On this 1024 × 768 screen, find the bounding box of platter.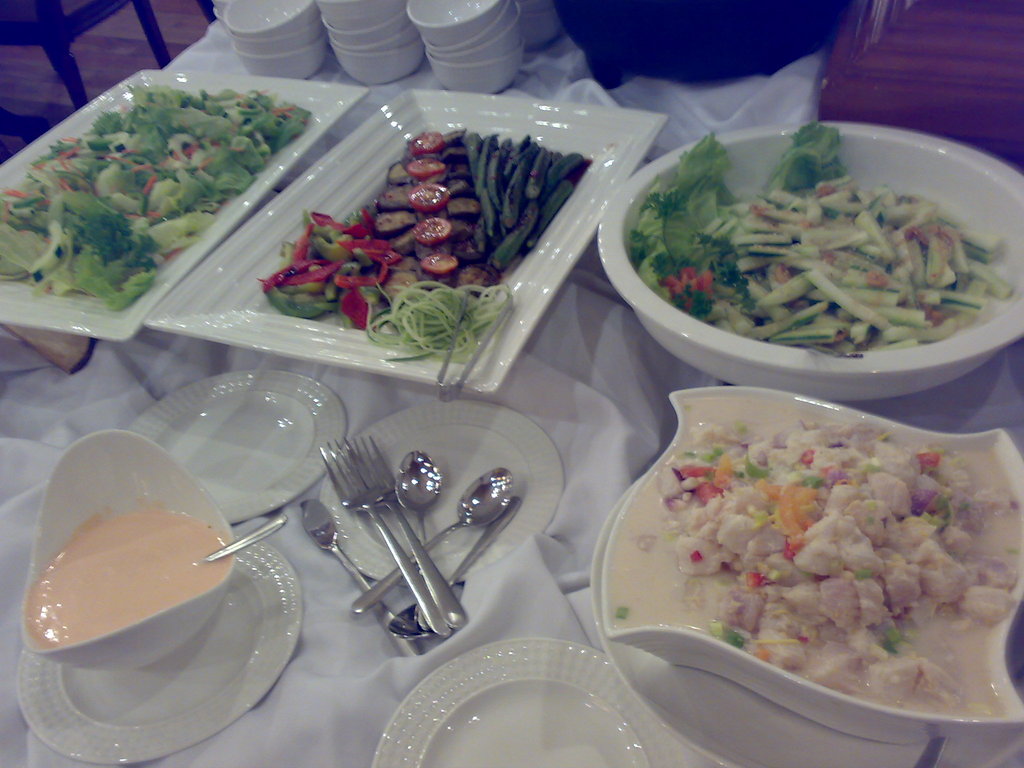
Bounding box: select_region(28, 425, 238, 662).
